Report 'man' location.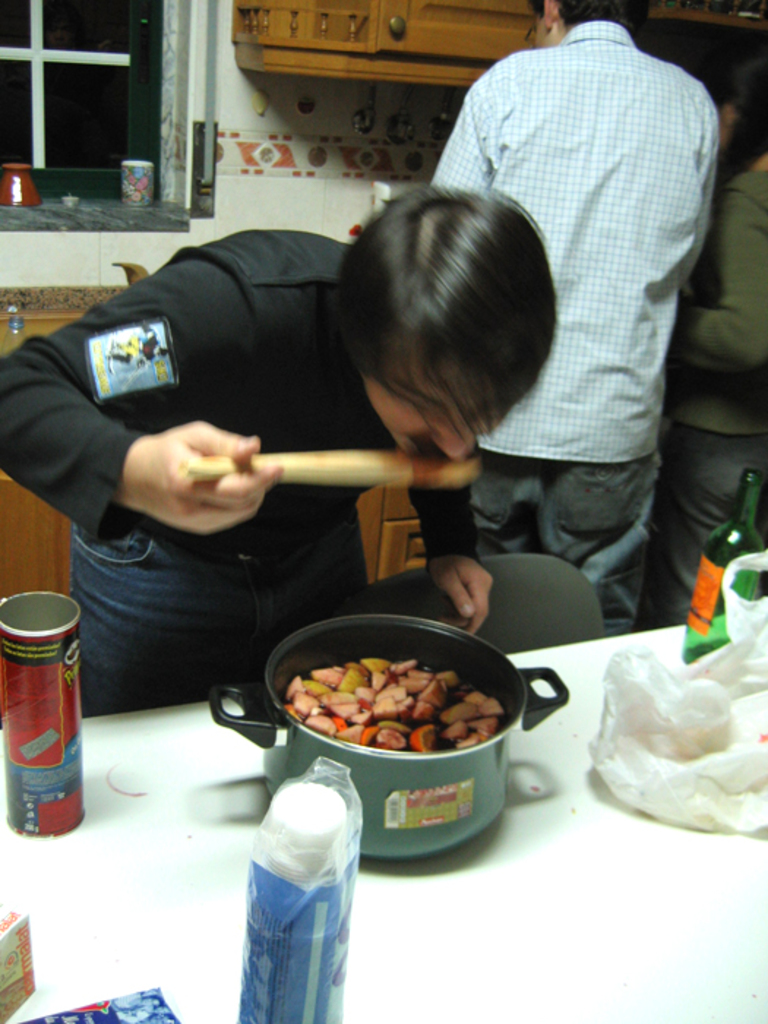
Report: [x1=7, y1=202, x2=572, y2=737].
